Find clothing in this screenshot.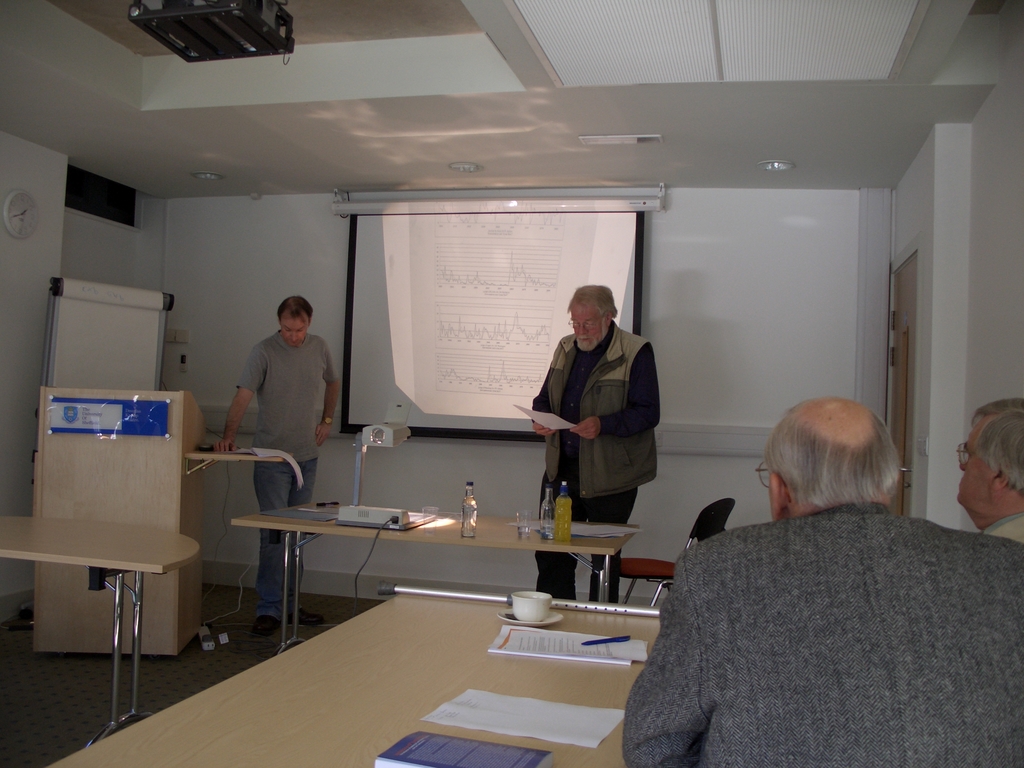
The bounding box for clothing is [x1=612, y1=442, x2=1020, y2=767].
